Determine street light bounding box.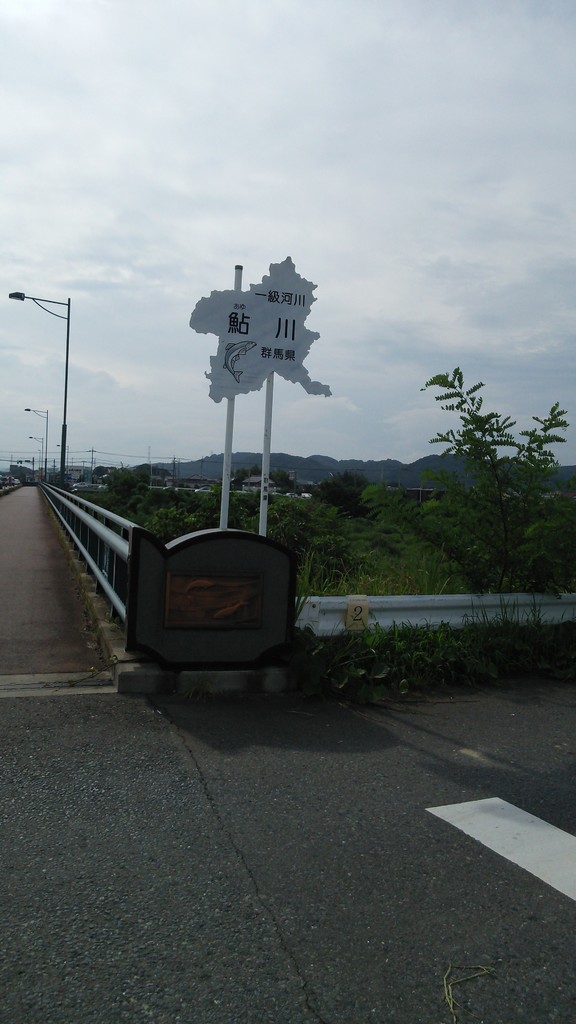
Determined: bbox=[25, 437, 42, 479].
